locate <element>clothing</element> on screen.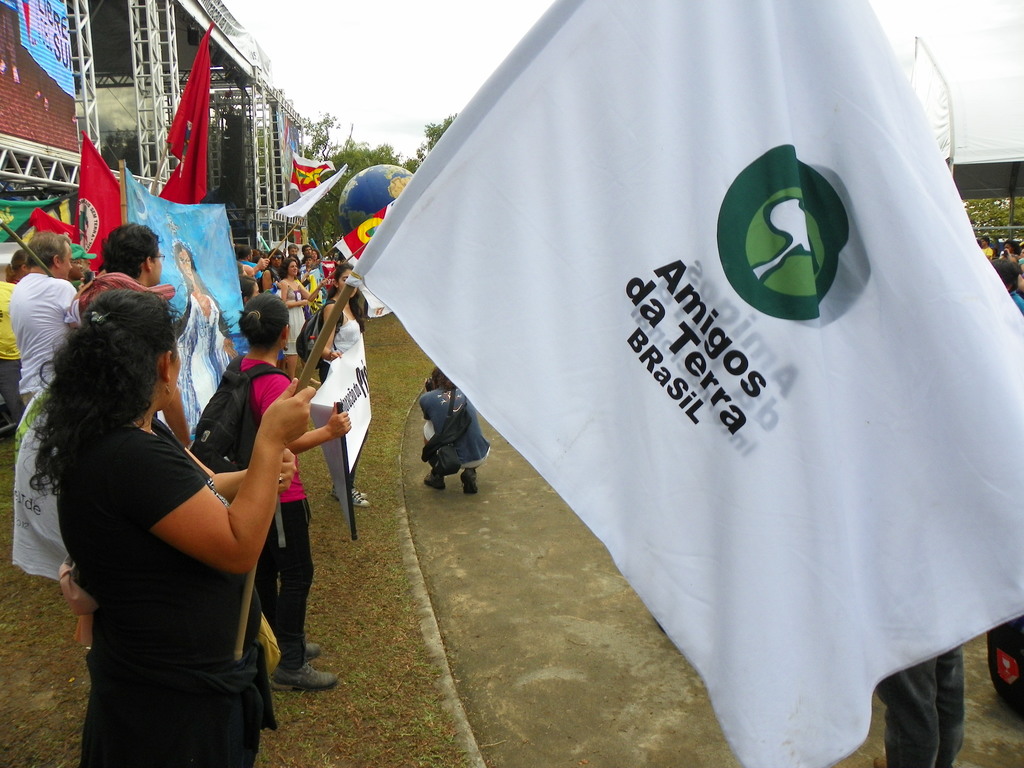
On screen at 232 355 312 664.
